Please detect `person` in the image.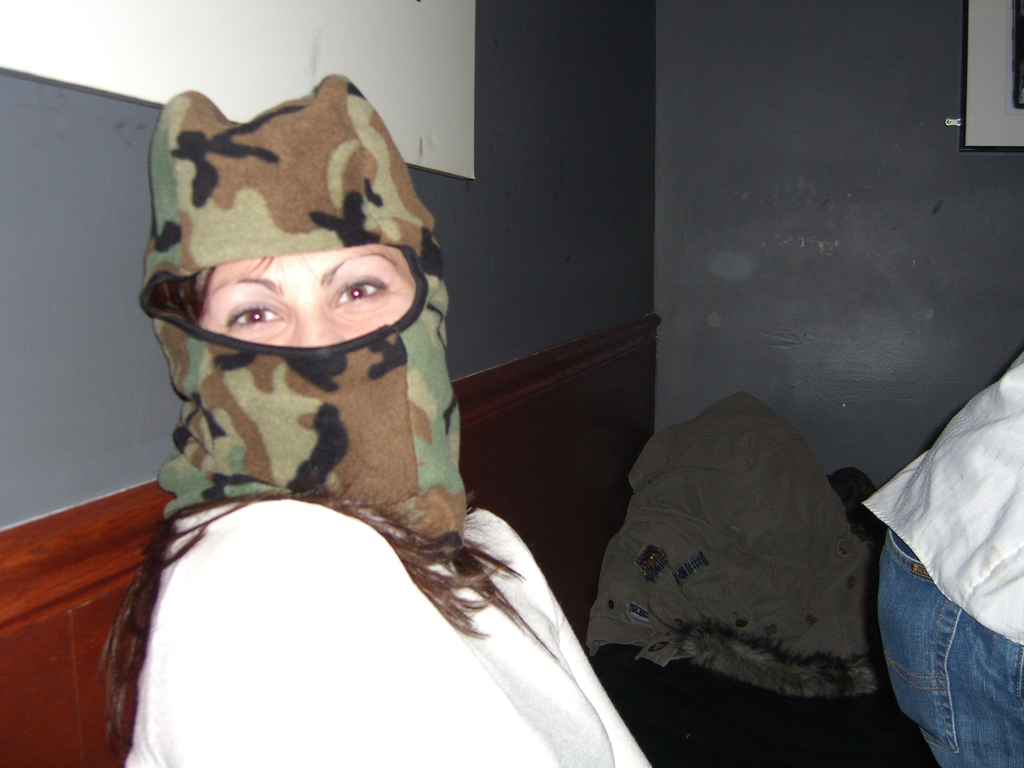
x1=865, y1=340, x2=1023, y2=767.
